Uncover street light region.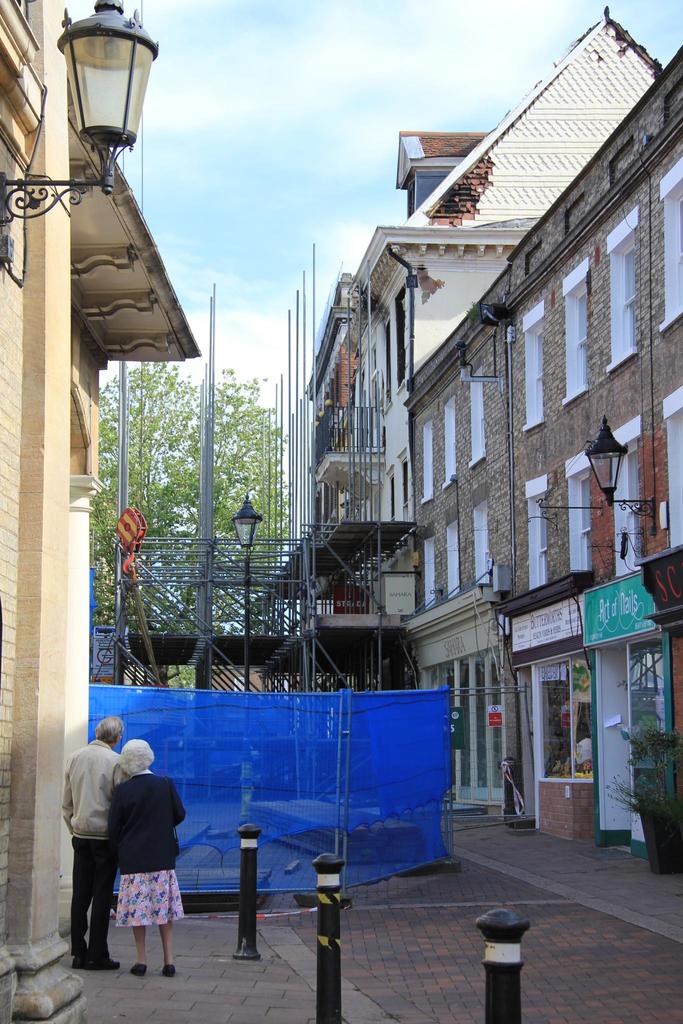
Uncovered: bbox=[33, 0, 163, 270].
